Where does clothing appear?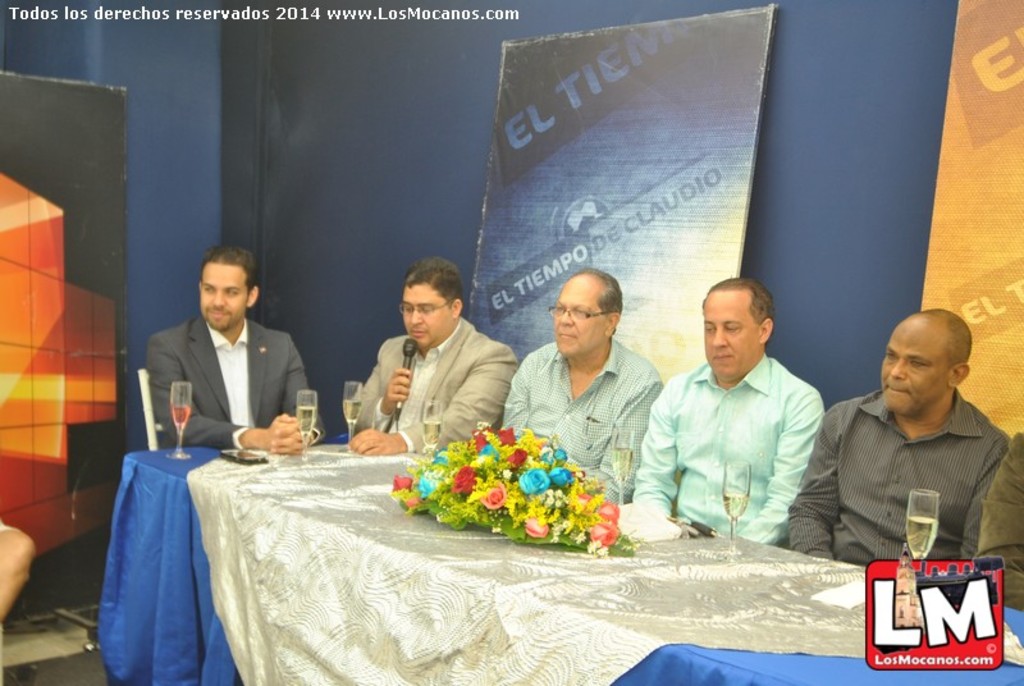
Appears at 500:337:666:503.
